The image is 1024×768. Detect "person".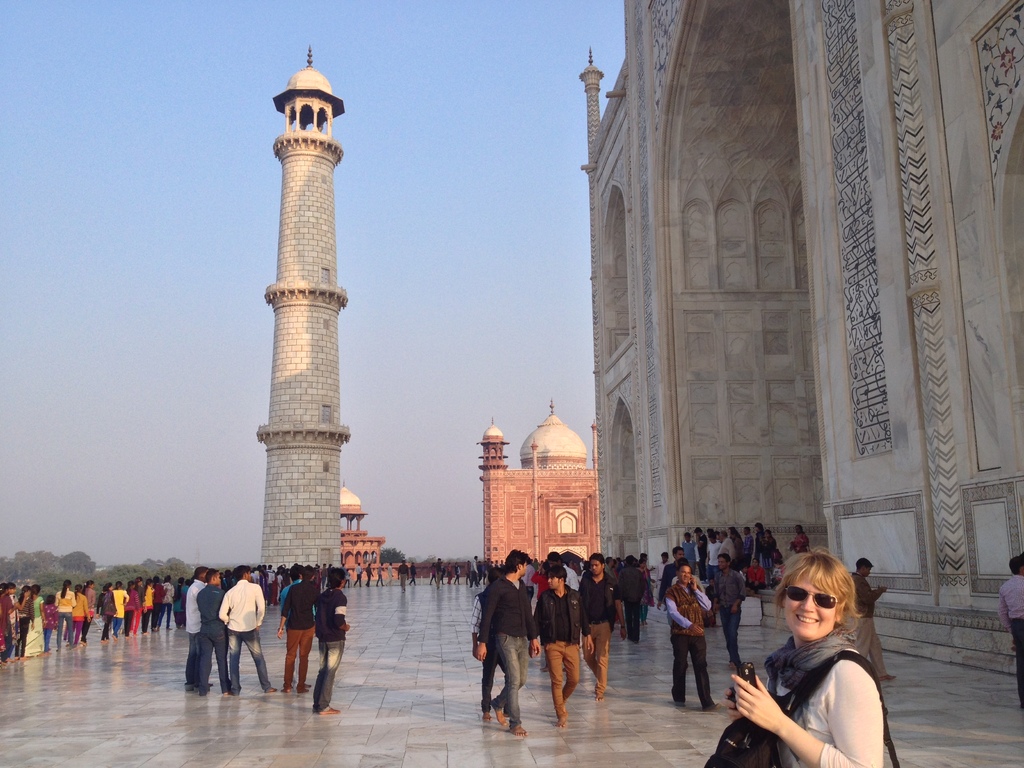
Detection: box=[576, 554, 630, 699].
